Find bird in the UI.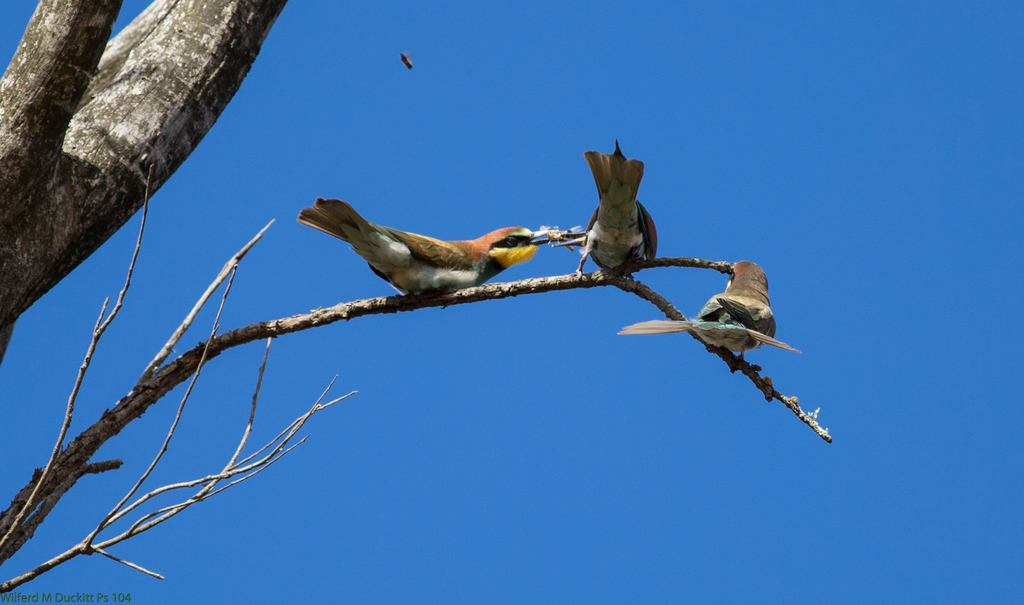
UI element at 575:136:659:282.
